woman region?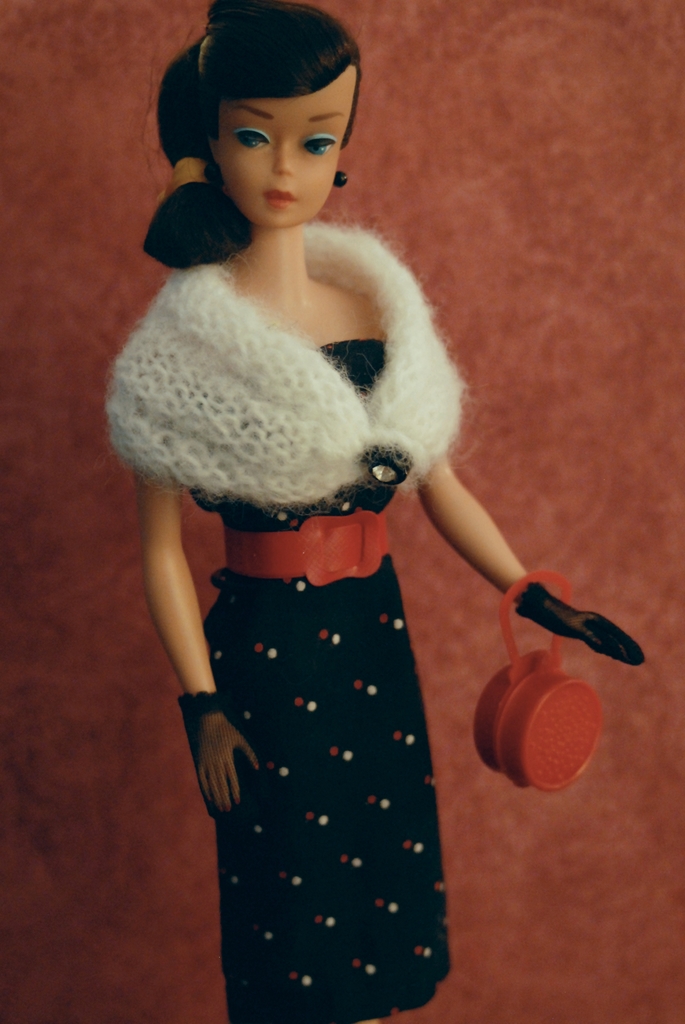
120,17,563,1023
